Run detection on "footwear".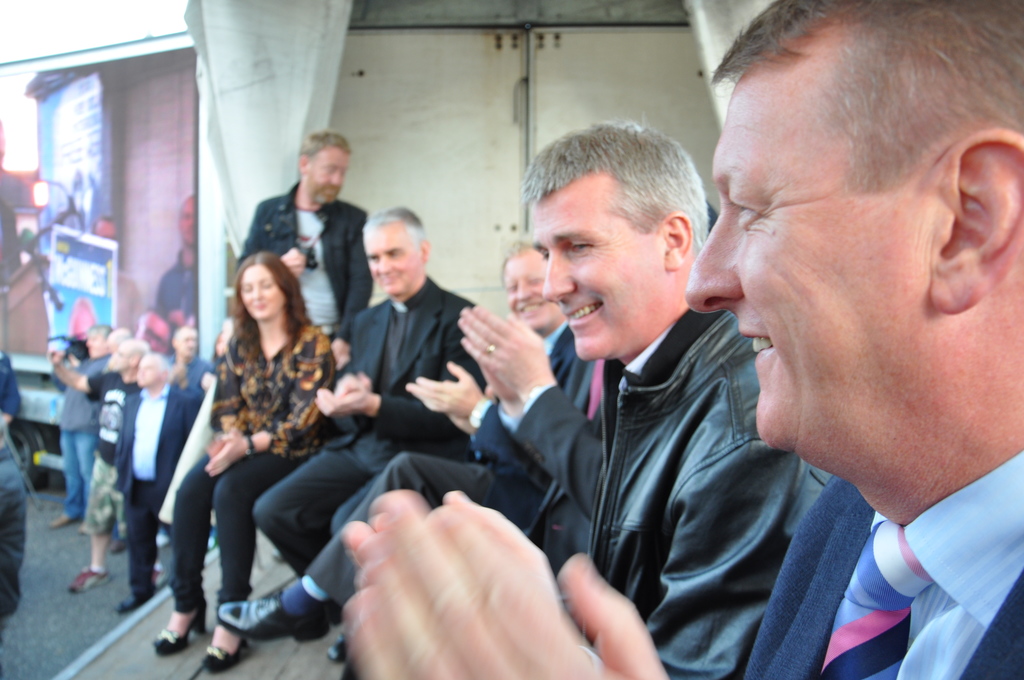
Result: bbox=[209, 538, 218, 551].
